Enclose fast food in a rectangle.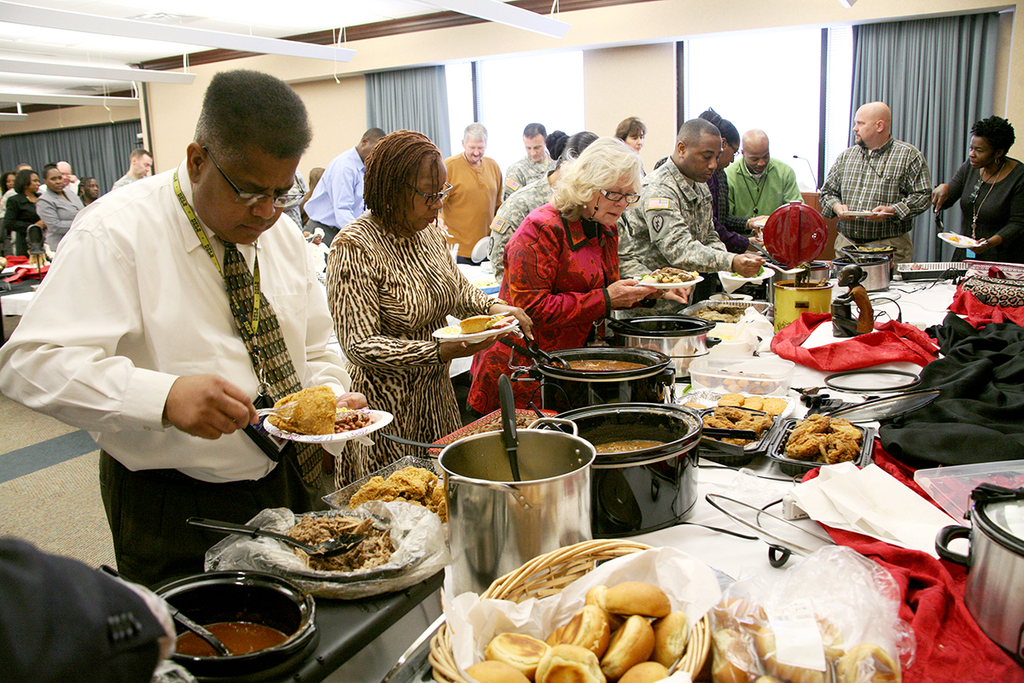
699,406,773,445.
